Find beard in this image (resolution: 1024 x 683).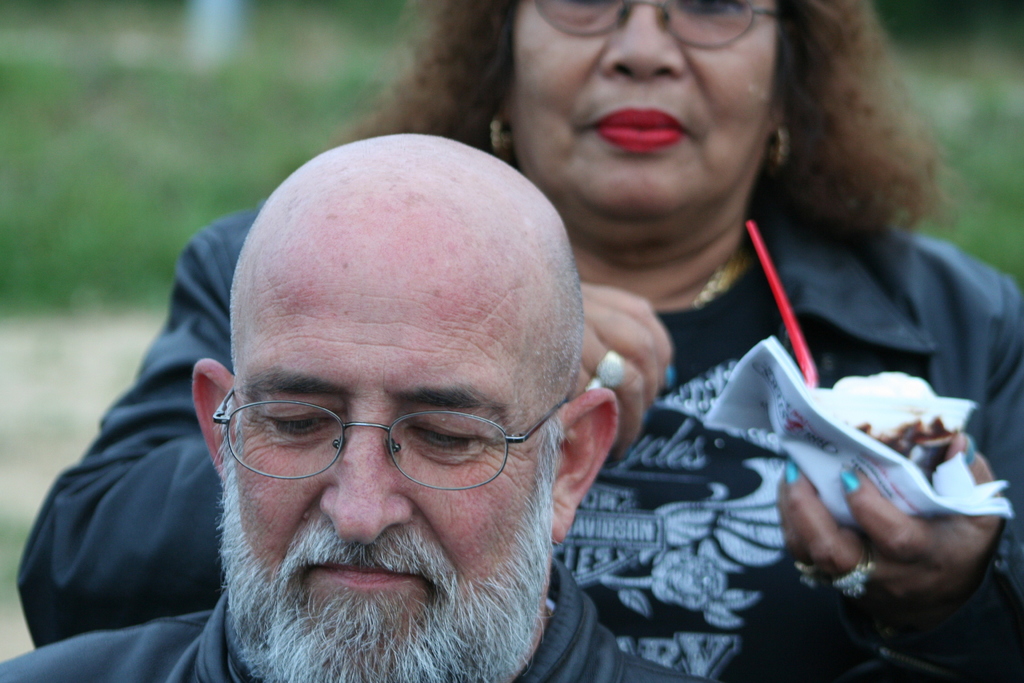
x1=226, y1=334, x2=538, y2=673.
